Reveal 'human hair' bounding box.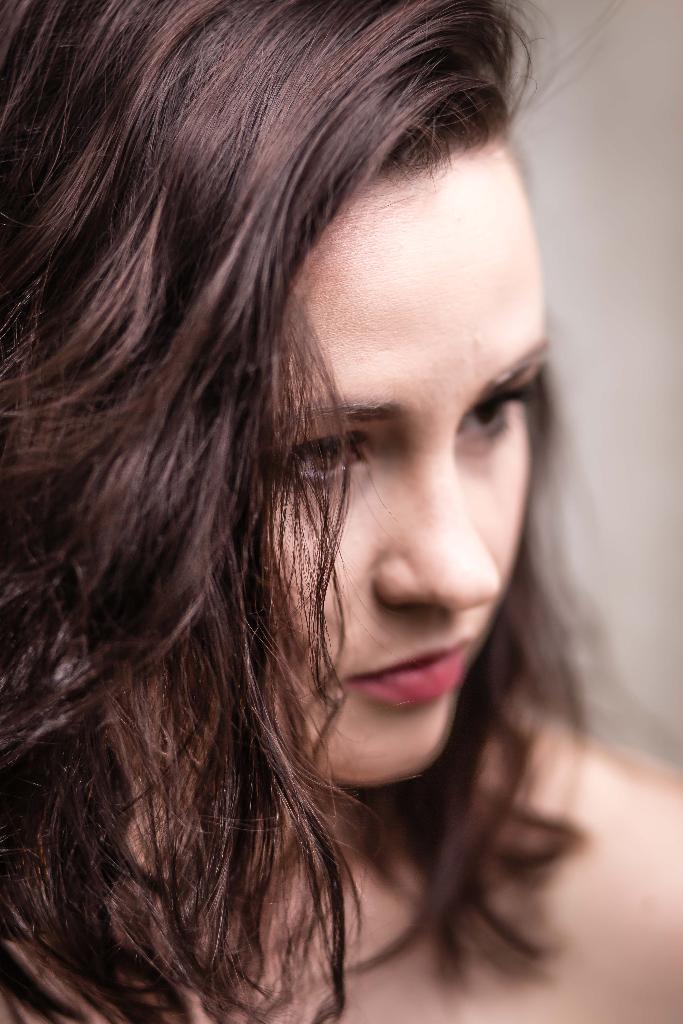
Revealed: bbox=(4, 0, 630, 1023).
